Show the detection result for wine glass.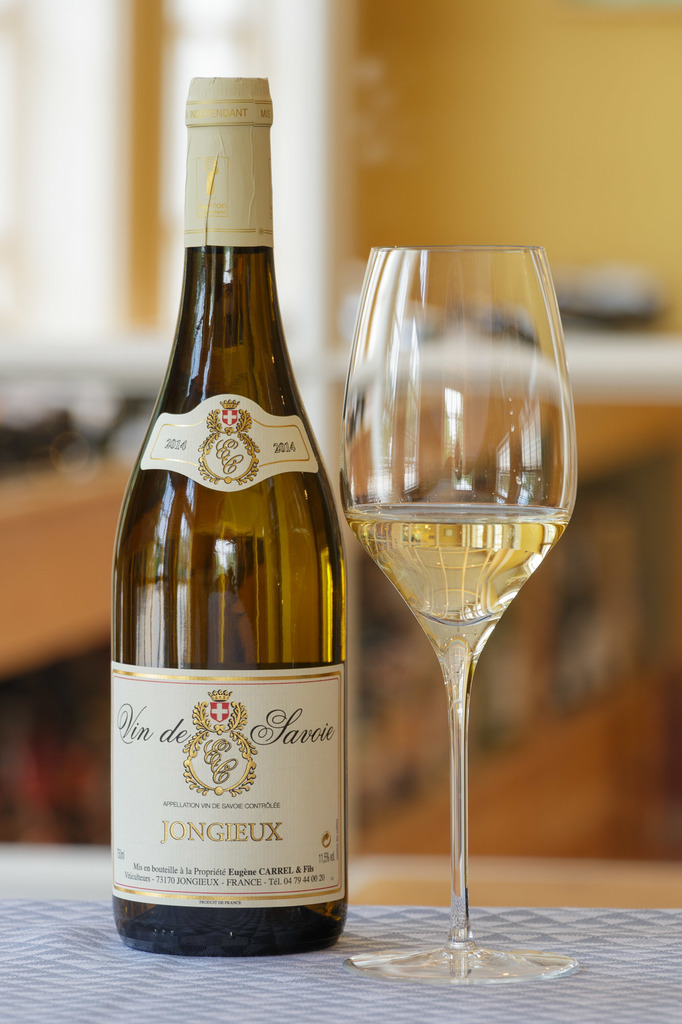
box(338, 242, 578, 984).
